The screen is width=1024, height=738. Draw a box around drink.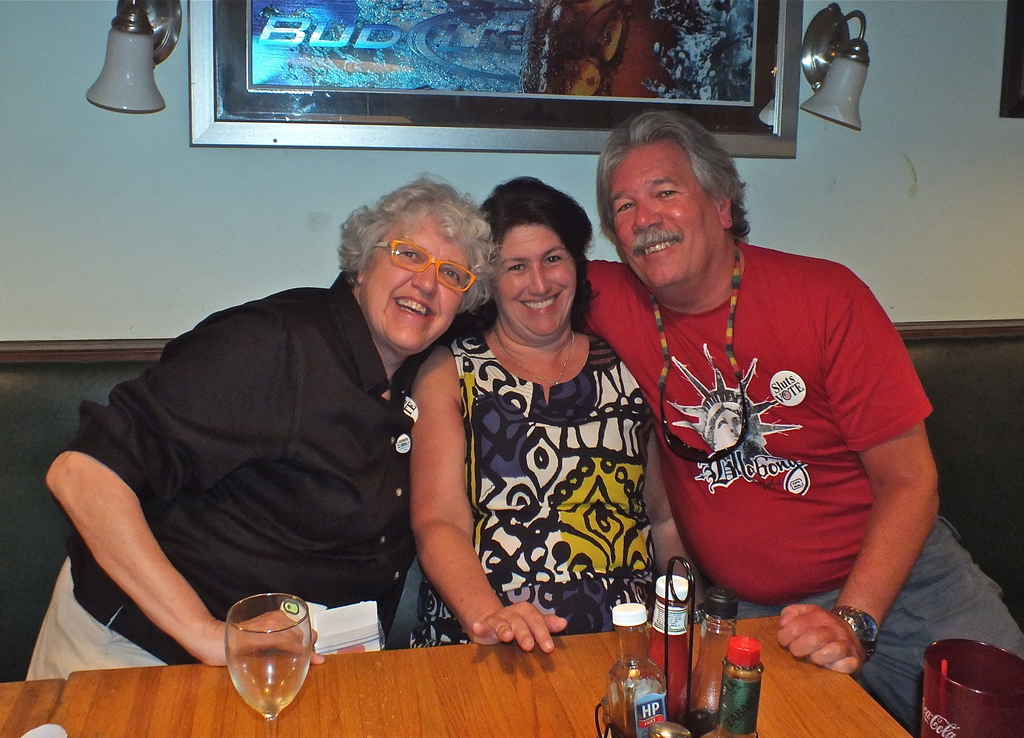
box=[235, 634, 321, 718].
